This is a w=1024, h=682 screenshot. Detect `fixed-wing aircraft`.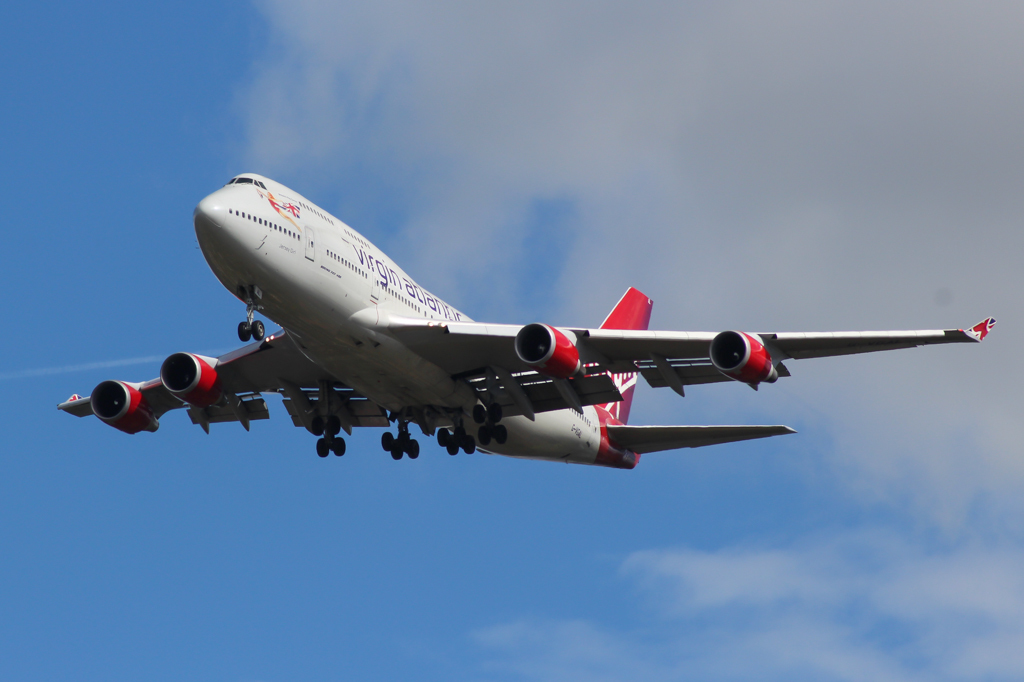
l=57, t=170, r=997, b=460.
